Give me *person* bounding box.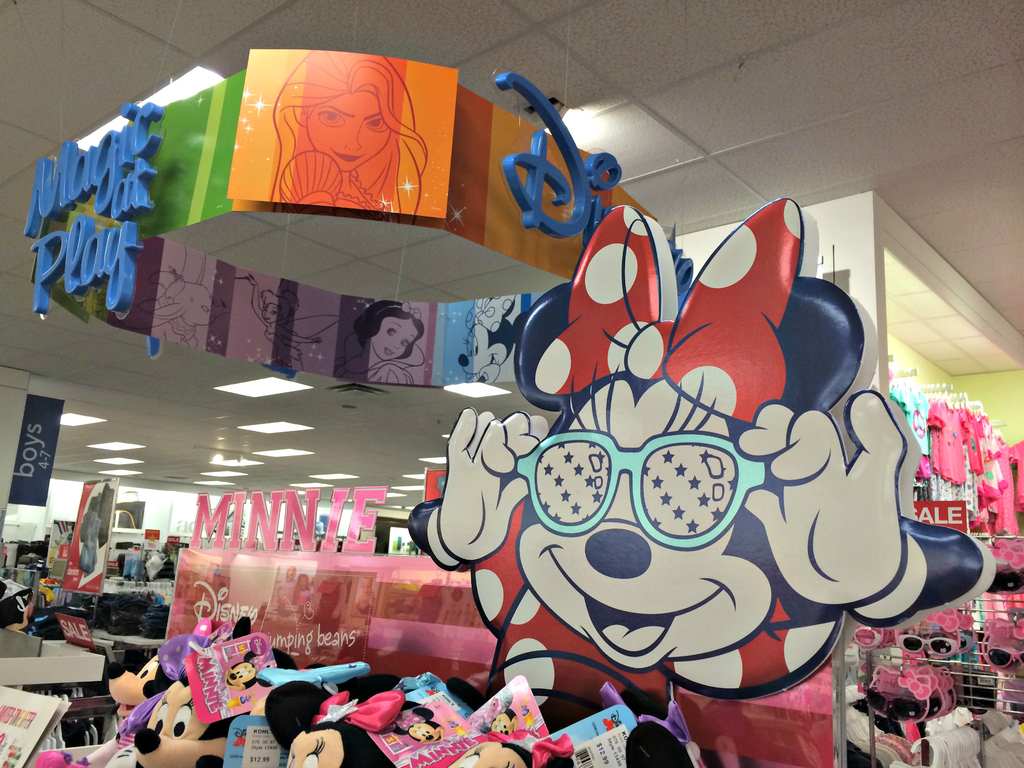
[250,269,324,383].
